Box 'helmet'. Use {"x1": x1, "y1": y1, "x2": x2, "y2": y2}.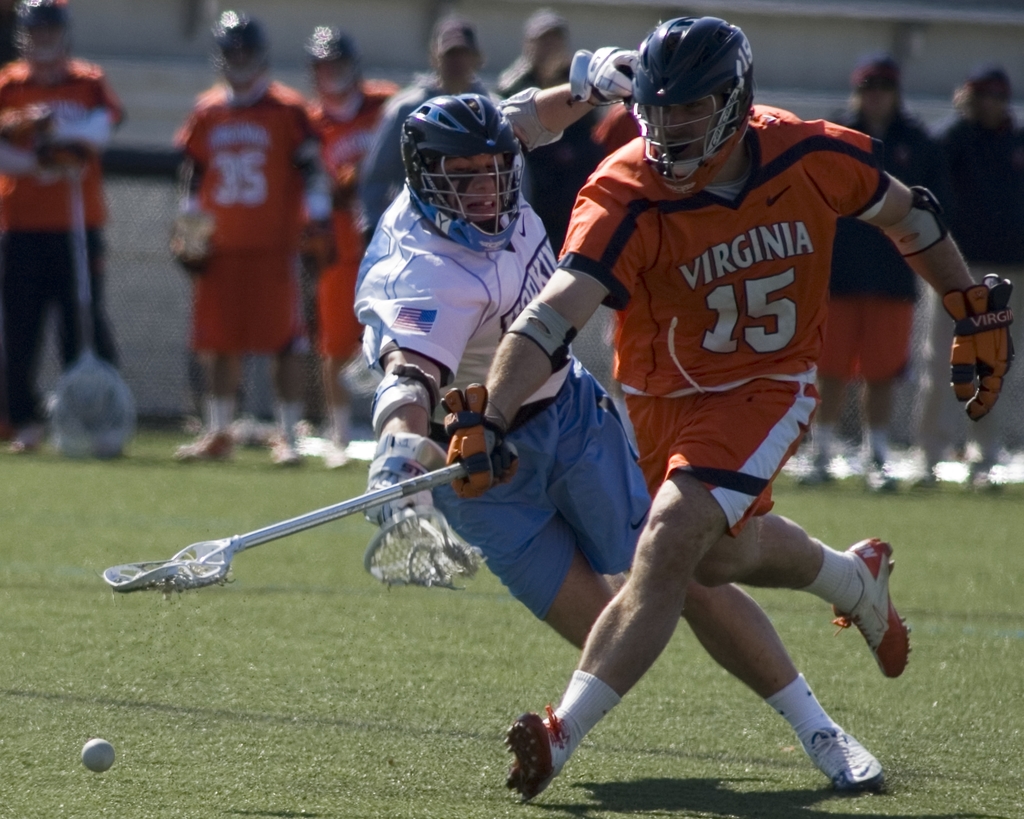
{"x1": 392, "y1": 96, "x2": 529, "y2": 232}.
